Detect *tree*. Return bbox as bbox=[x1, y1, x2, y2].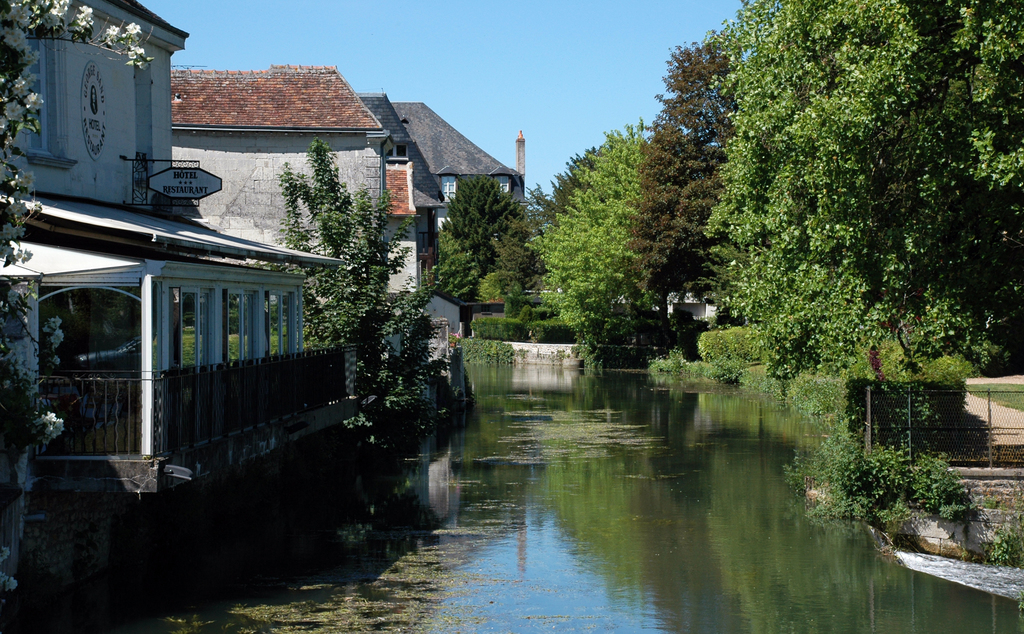
bbox=[420, 170, 561, 306].
